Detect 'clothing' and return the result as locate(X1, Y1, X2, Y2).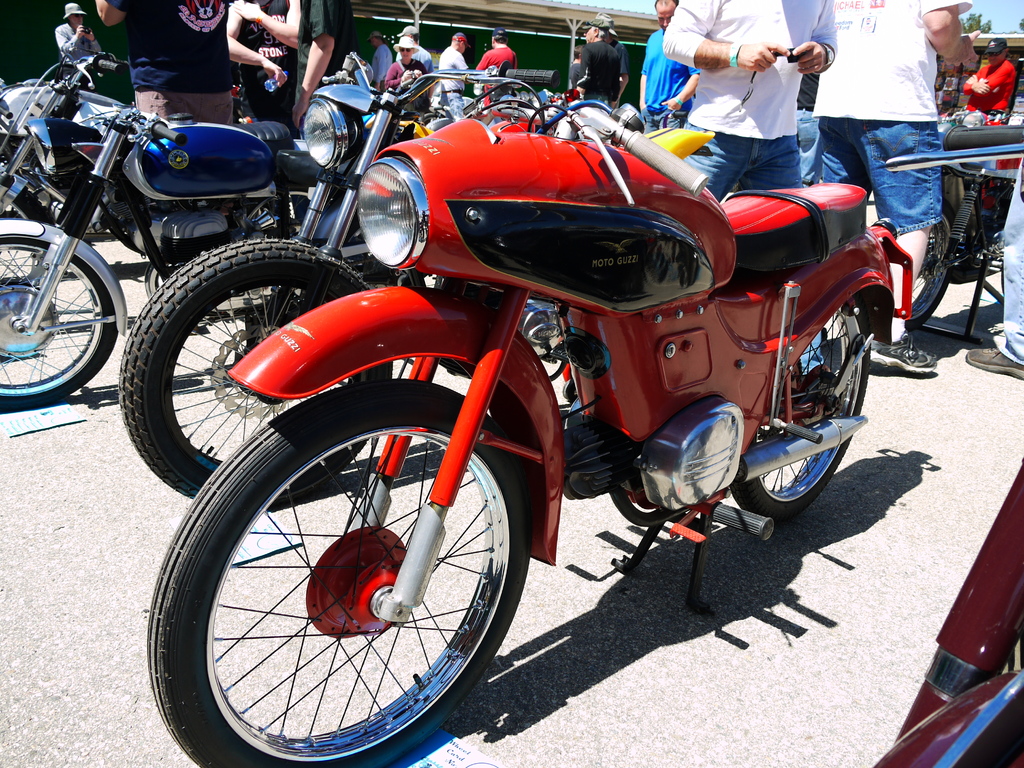
locate(105, 0, 229, 130).
